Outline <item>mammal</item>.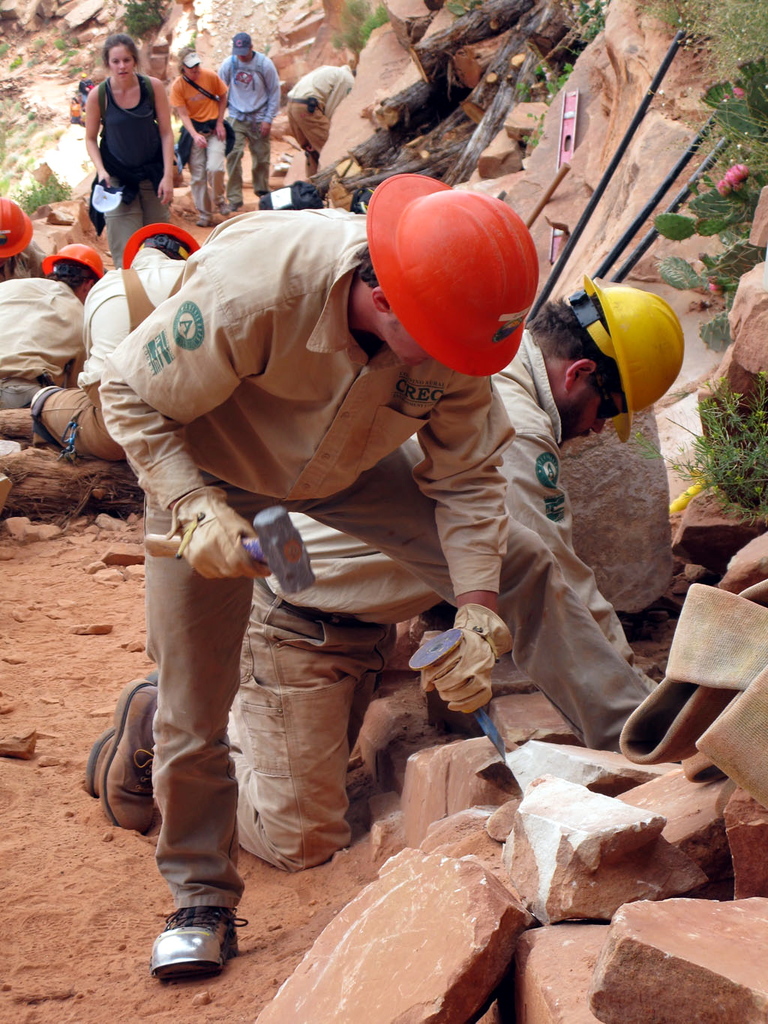
Outline: l=82, t=29, r=180, b=272.
